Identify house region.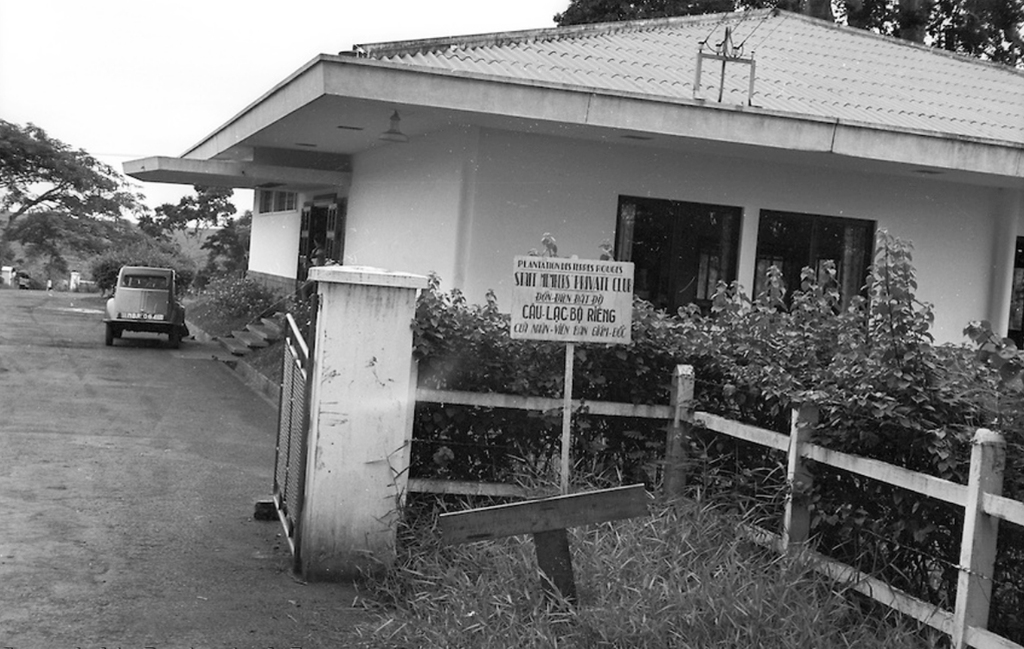
Region: pyautogui.locateOnScreen(113, 0, 1023, 546).
